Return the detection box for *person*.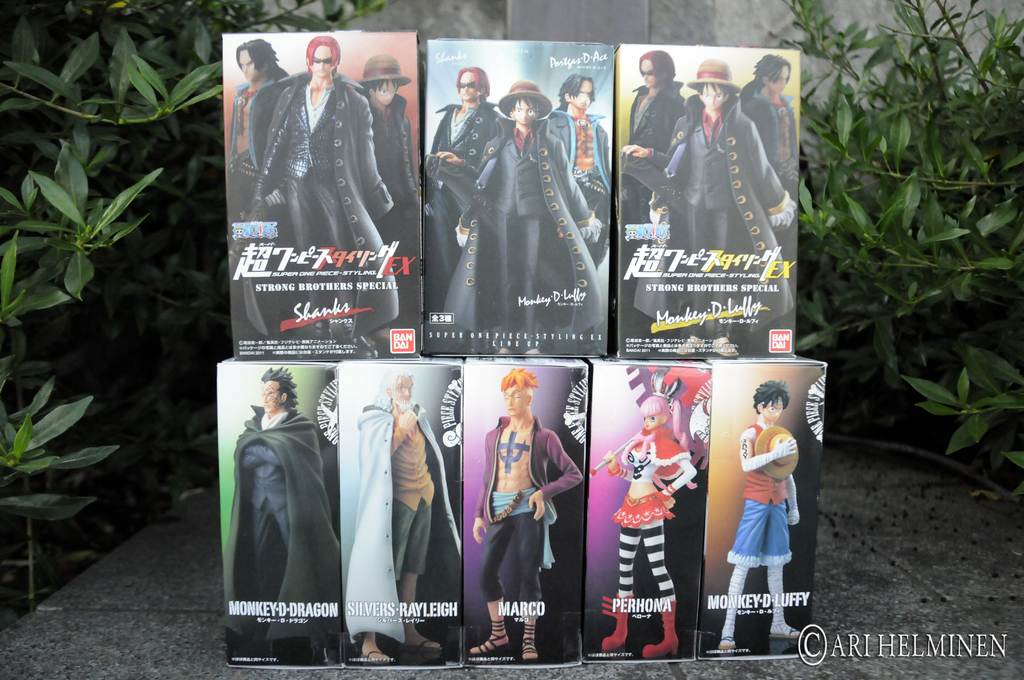
detection(225, 36, 290, 337).
